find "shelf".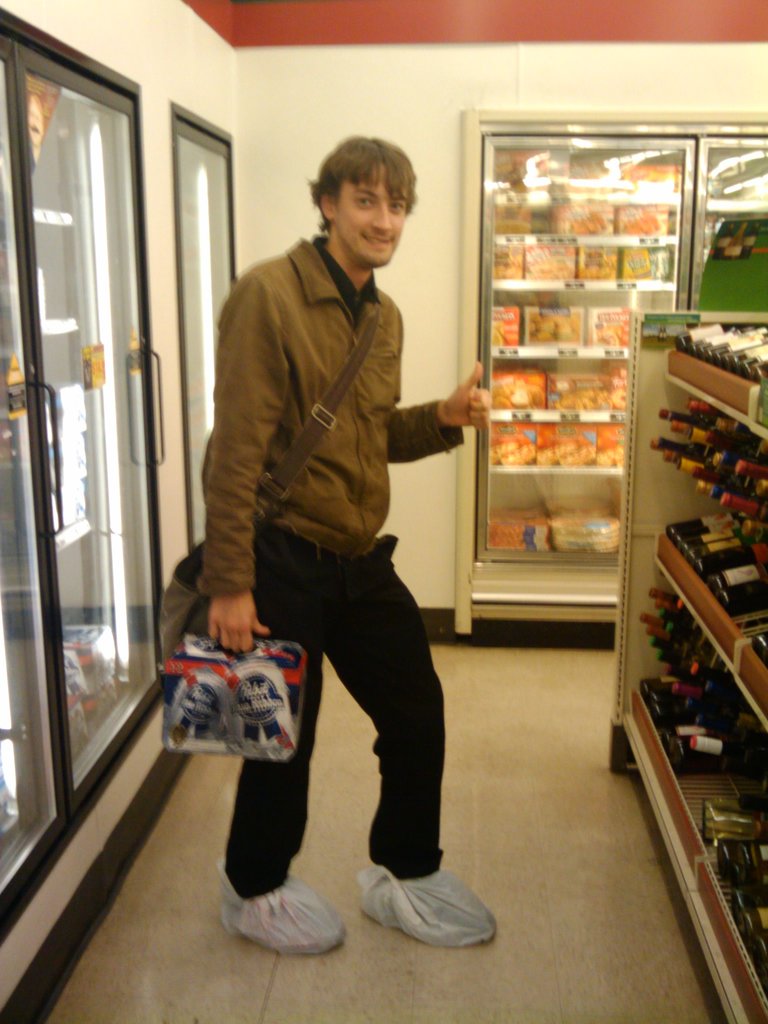
<box>650,372,767,741</box>.
